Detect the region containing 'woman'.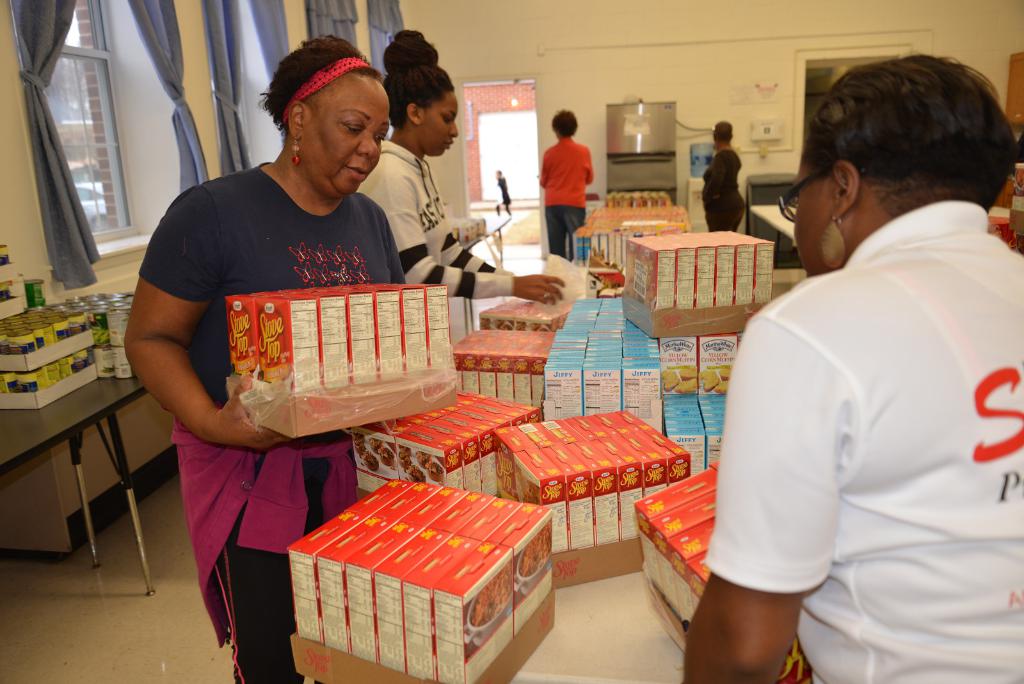
bbox=(534, 108, 593, 257).
